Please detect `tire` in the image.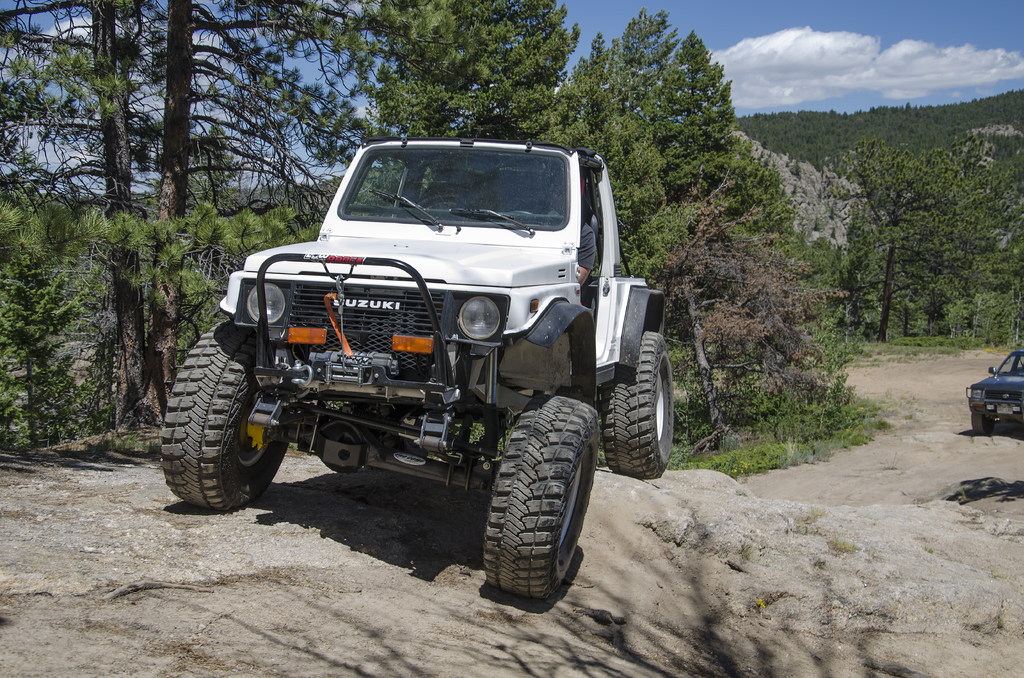
pyautogui.locateOnScreen(604, 330, 676, 478).
